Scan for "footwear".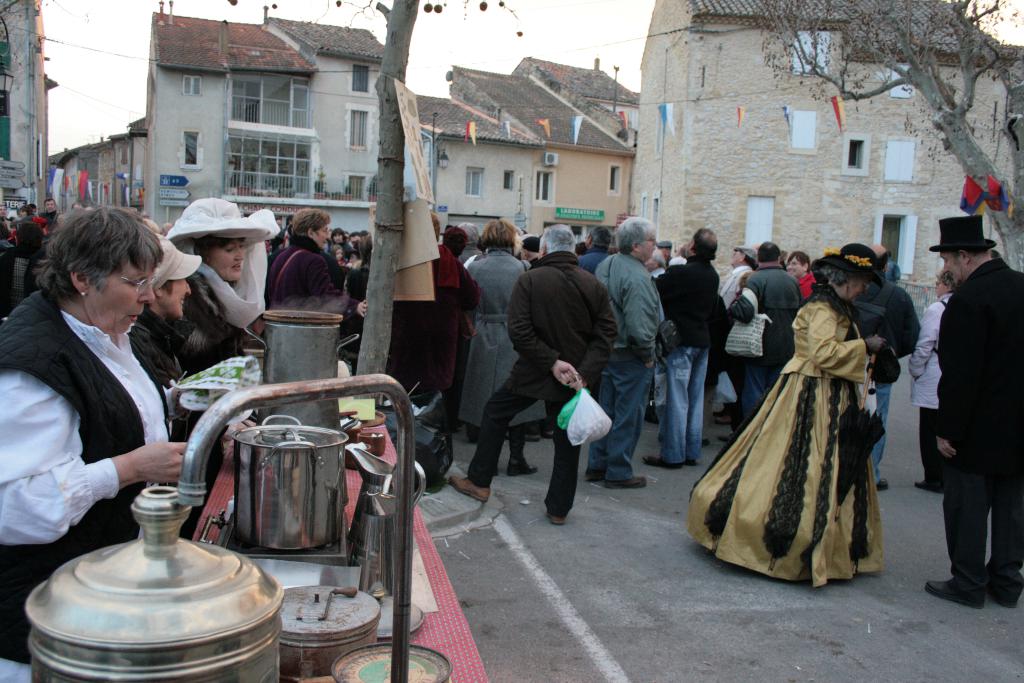
Scan result: x1=914 y1=478 x2=947 y2=493.
